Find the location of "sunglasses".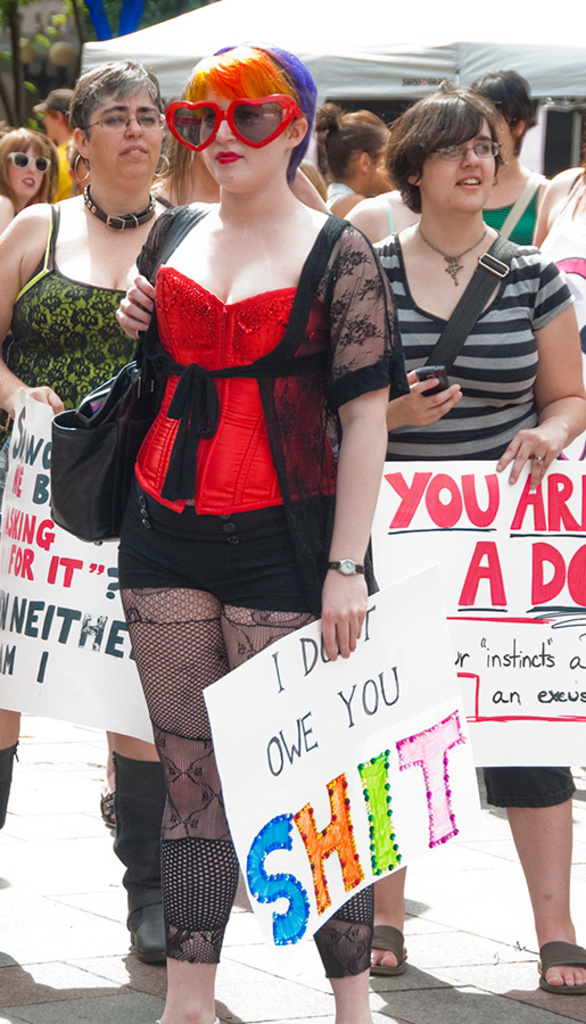
Location: locate(166, 94, 305, 151).
